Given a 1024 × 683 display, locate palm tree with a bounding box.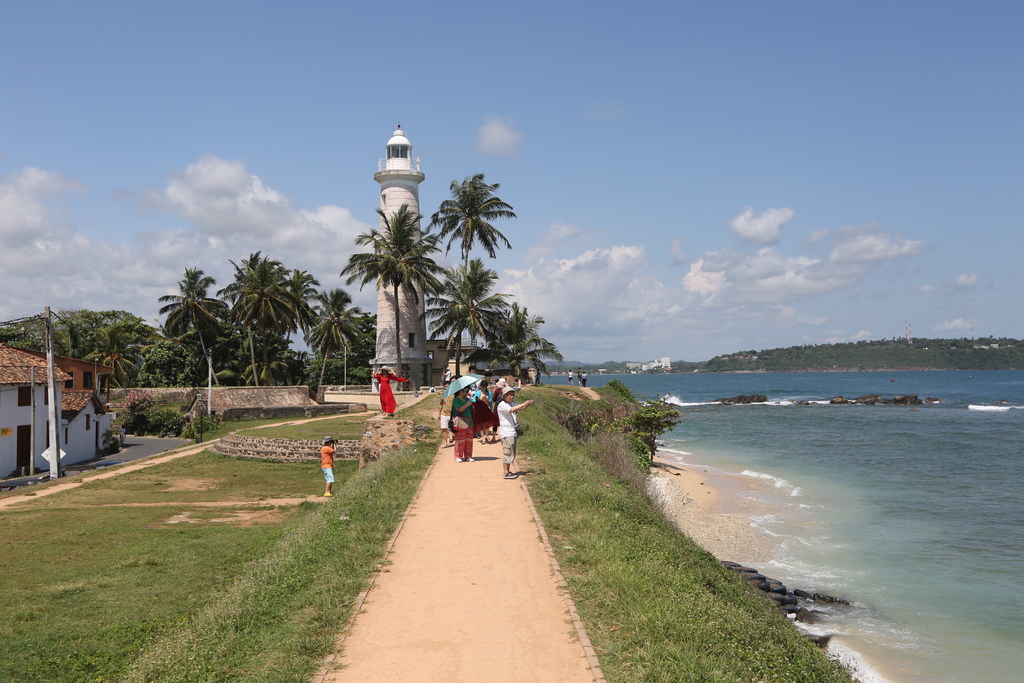
Located: x1=162, y1=269, x2=220, y2=411.
